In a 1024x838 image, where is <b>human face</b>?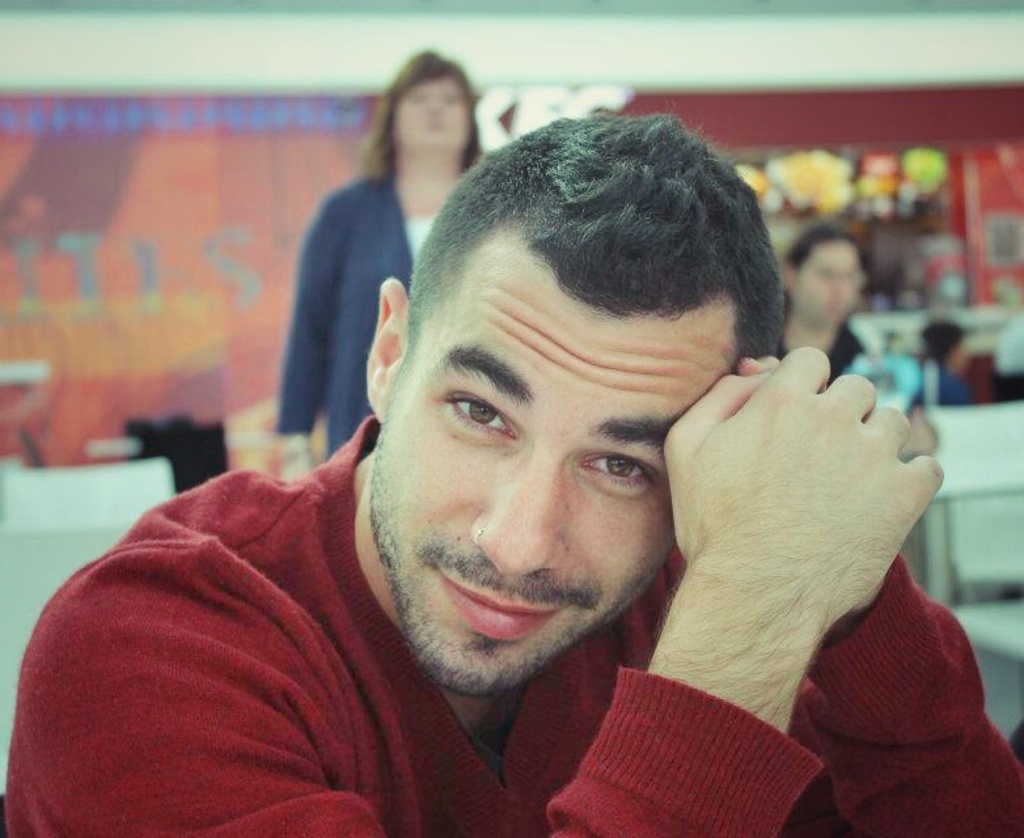
[364,221,737,702].
